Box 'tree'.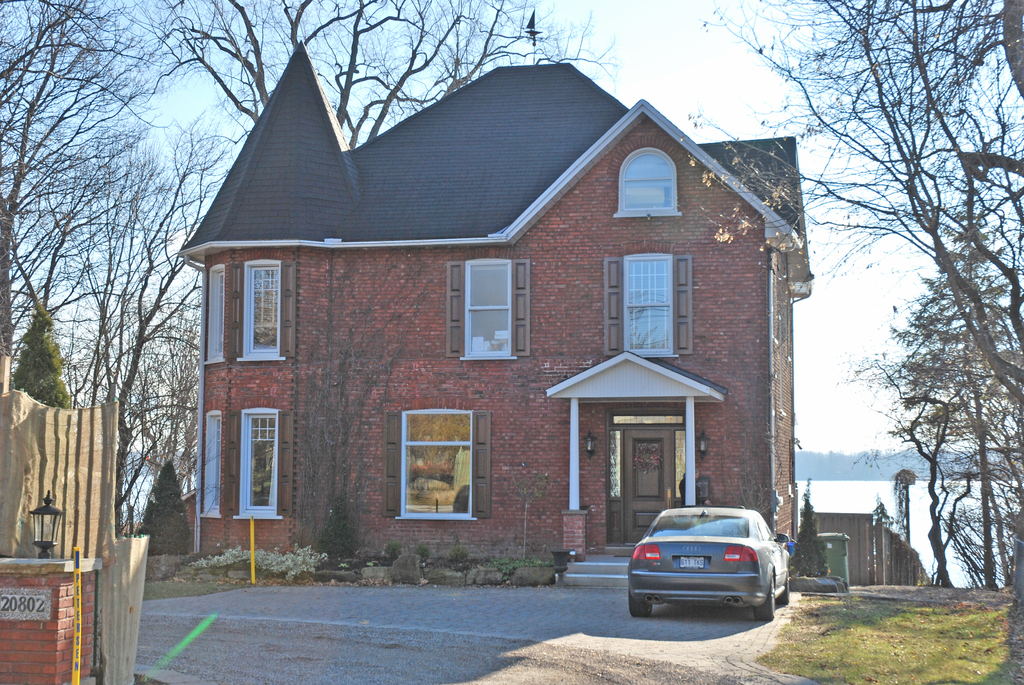
crop(161, 0, 619, 152).
